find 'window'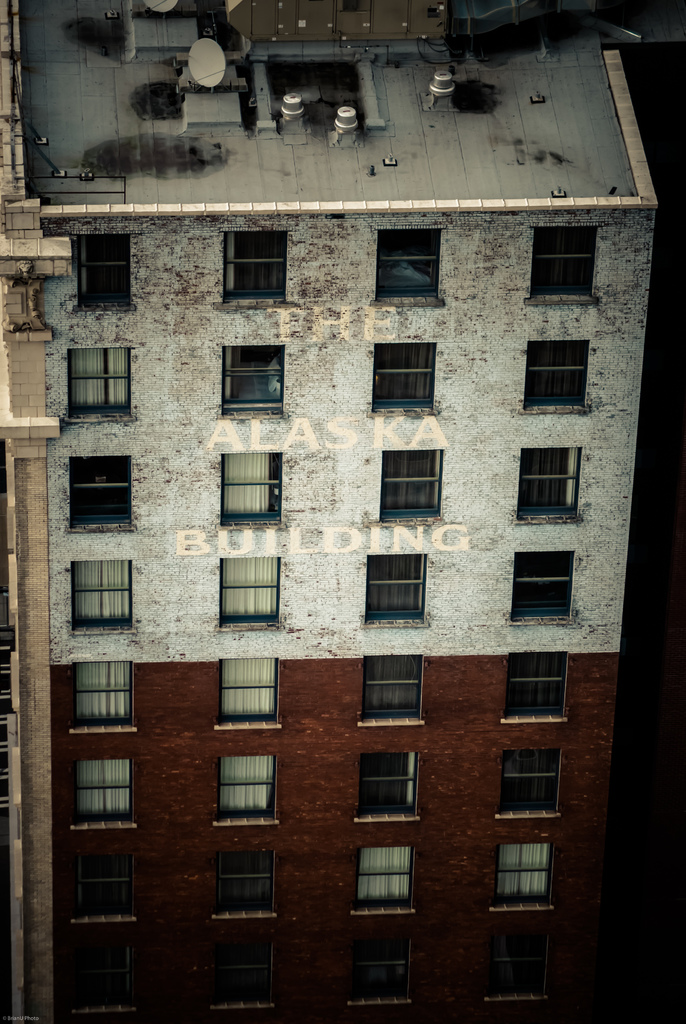
66/660/136/735
